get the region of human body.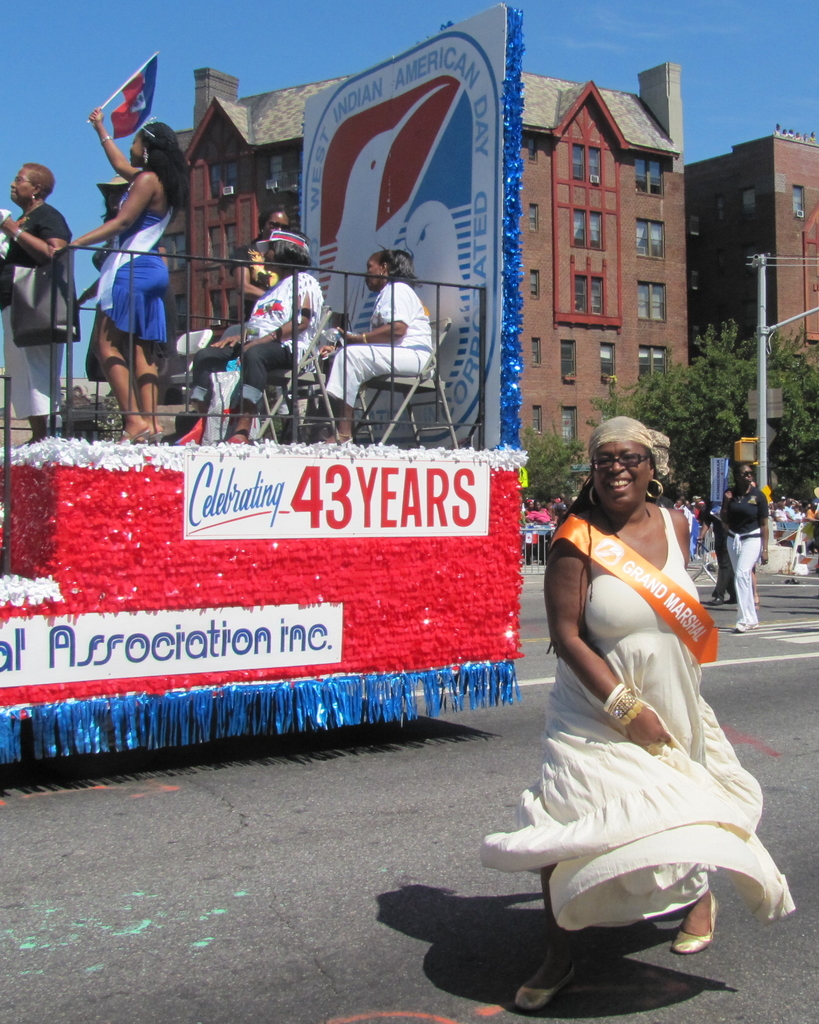
(x1=185, y1=278, x2=316, y2=443).
